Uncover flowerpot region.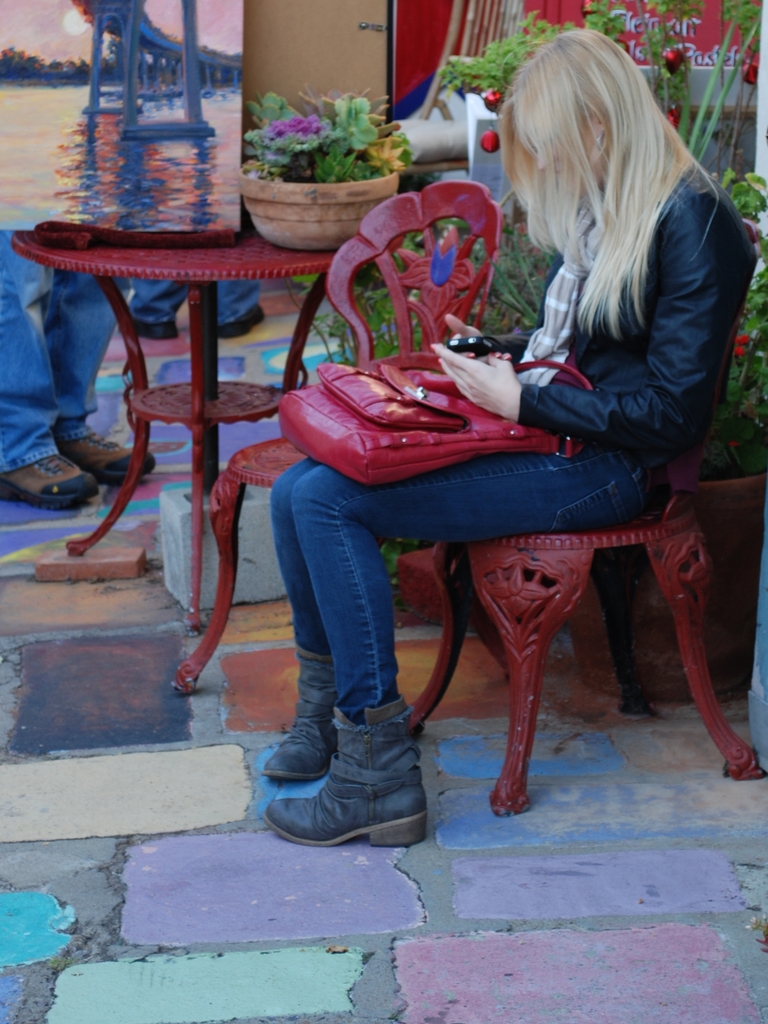
Uncovered: x1=569, y1=468, x2=767, y2=705.
